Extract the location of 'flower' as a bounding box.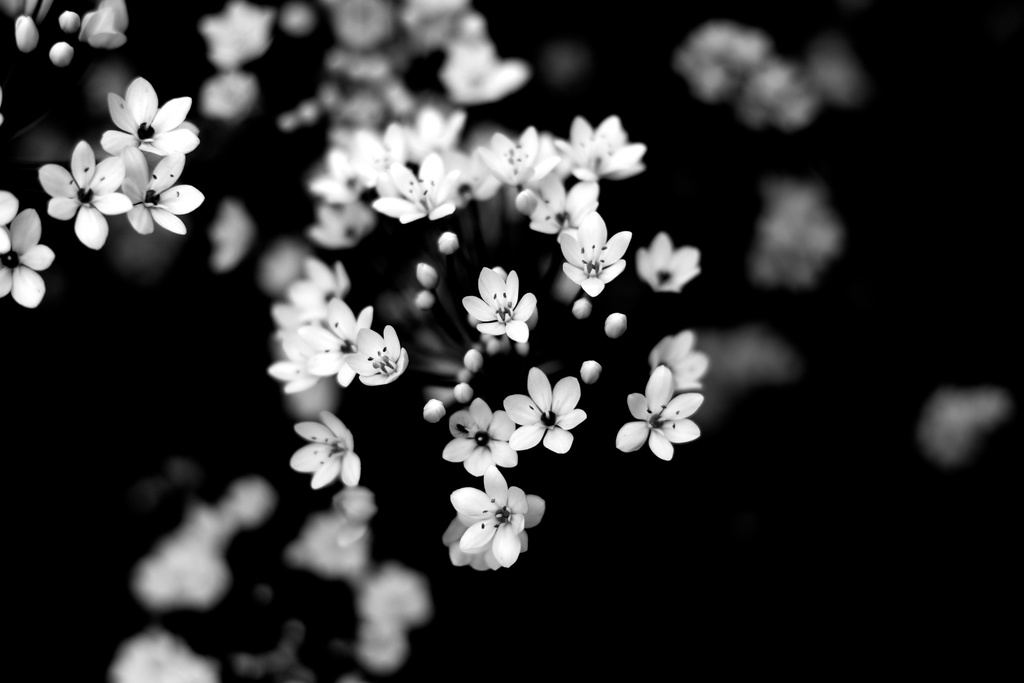
641/236/703/293.
